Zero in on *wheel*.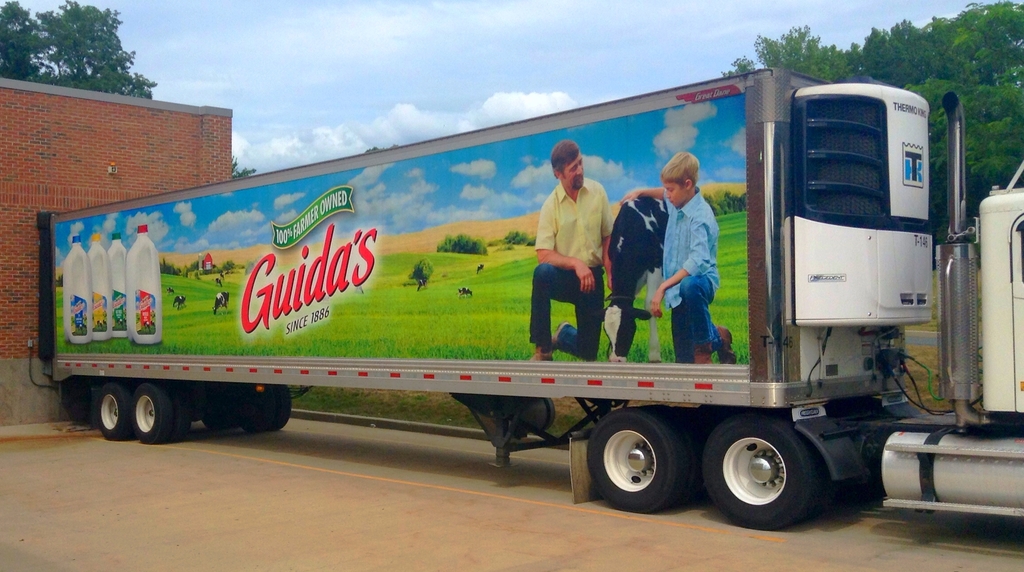
Zeroed in: <box>264,380,284,432</box>.
